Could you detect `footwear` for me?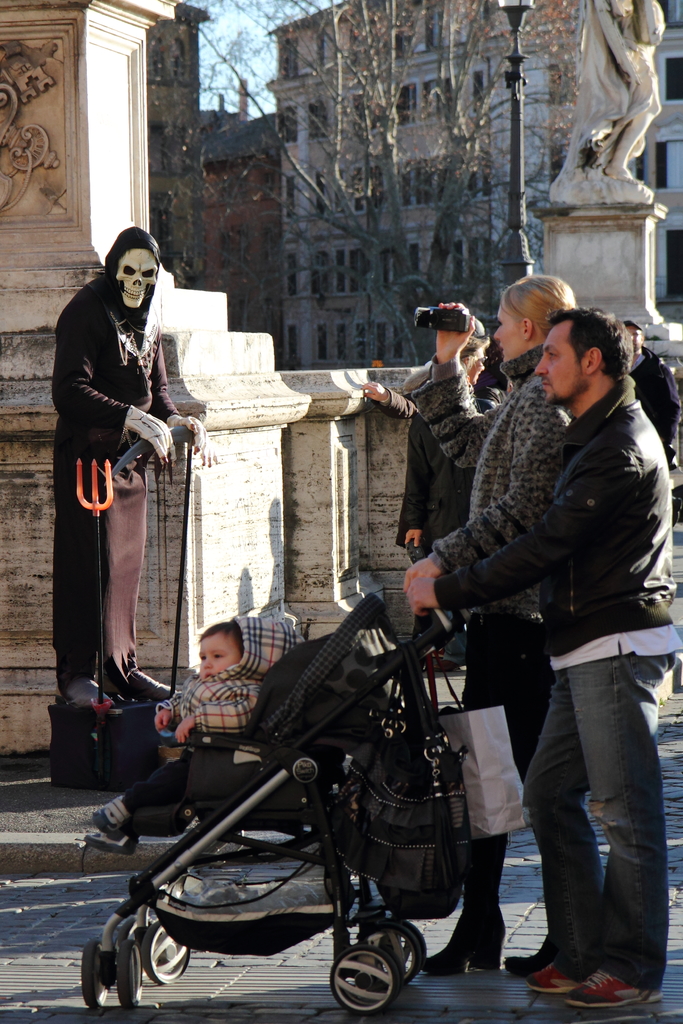
Detection result: box=[531, 958, 585, 996].
